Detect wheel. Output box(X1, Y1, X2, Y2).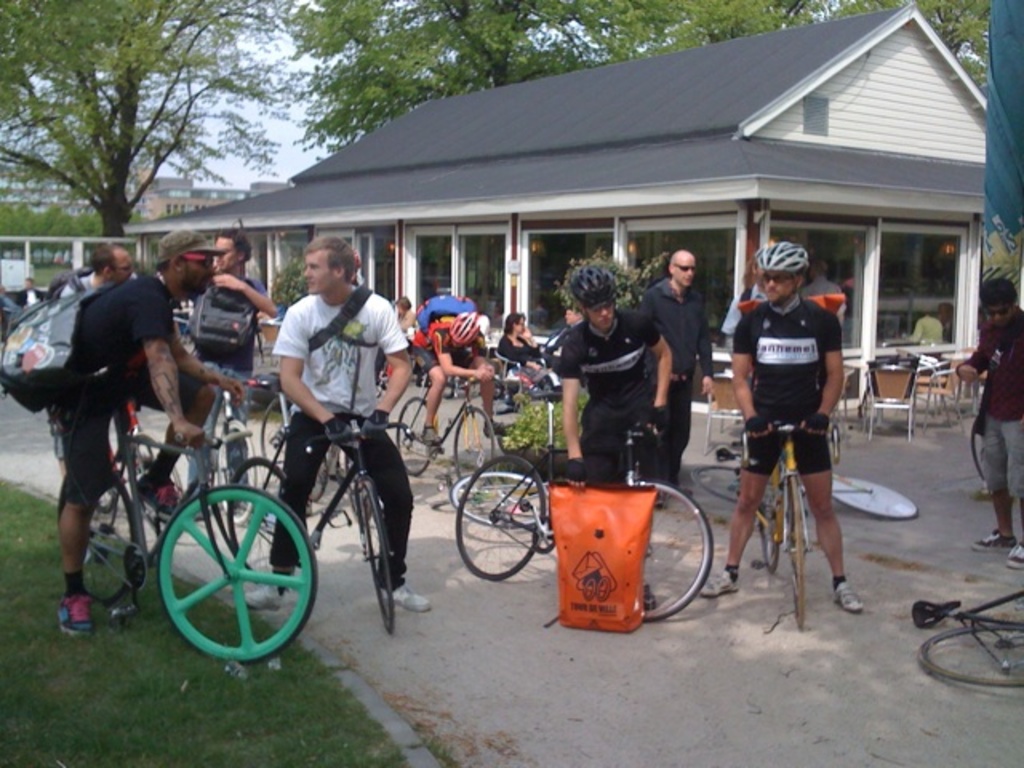
box(459, 451, 560, 581).
